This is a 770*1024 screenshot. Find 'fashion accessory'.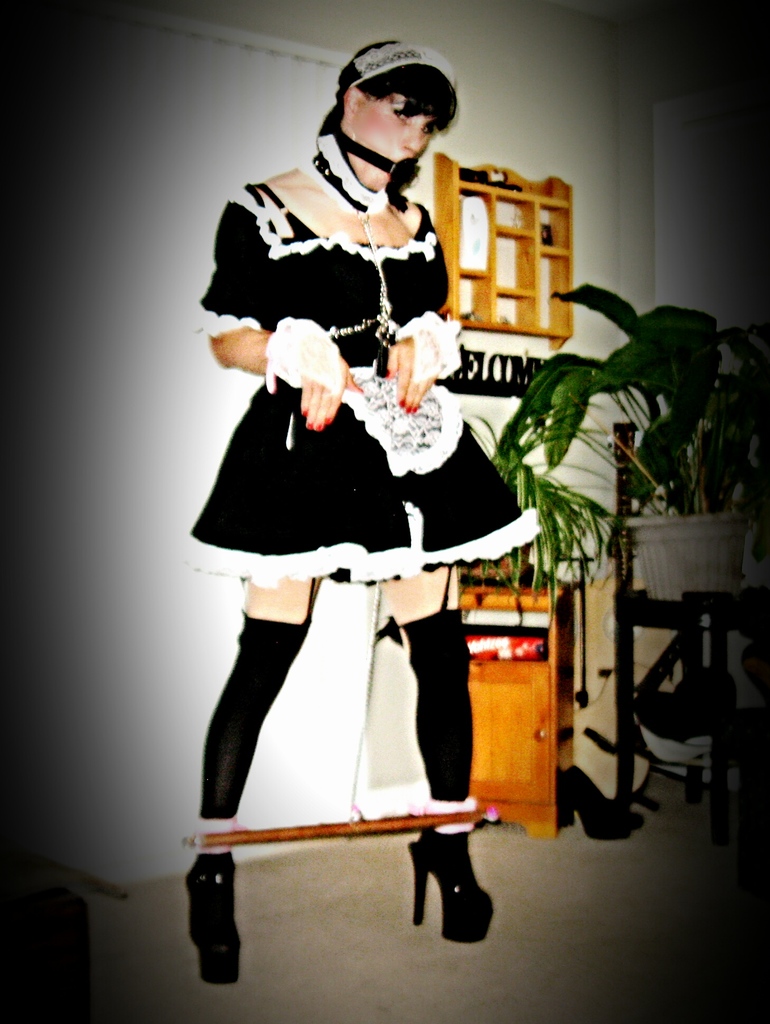
Bounding box: Rect(299, 132, 421, 214).
